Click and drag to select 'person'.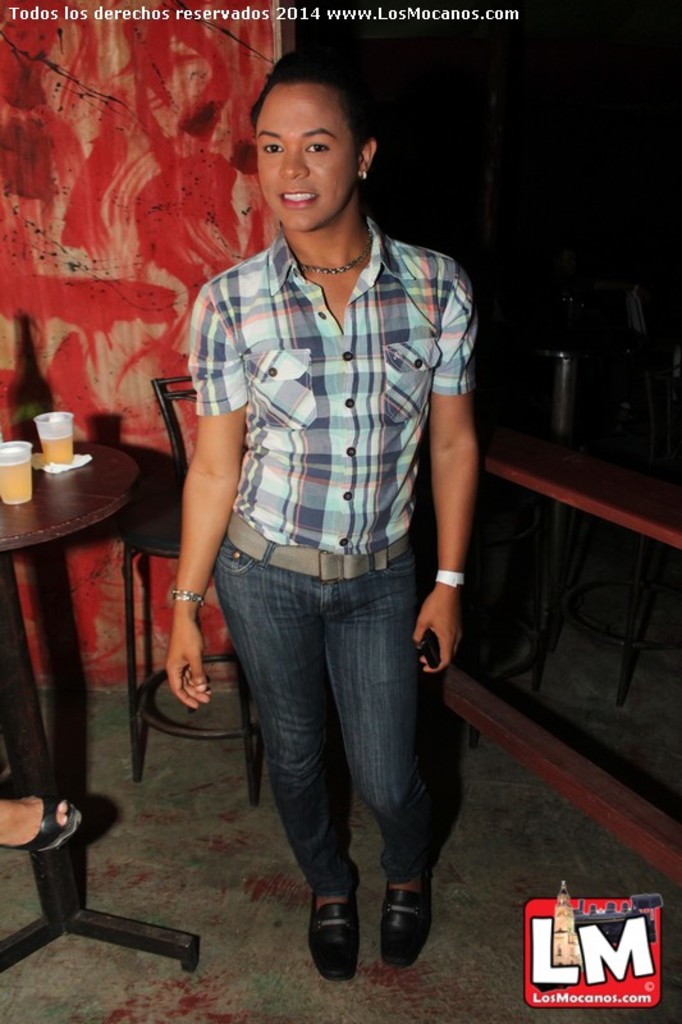
Selection: [160, 42, 491, 970].
